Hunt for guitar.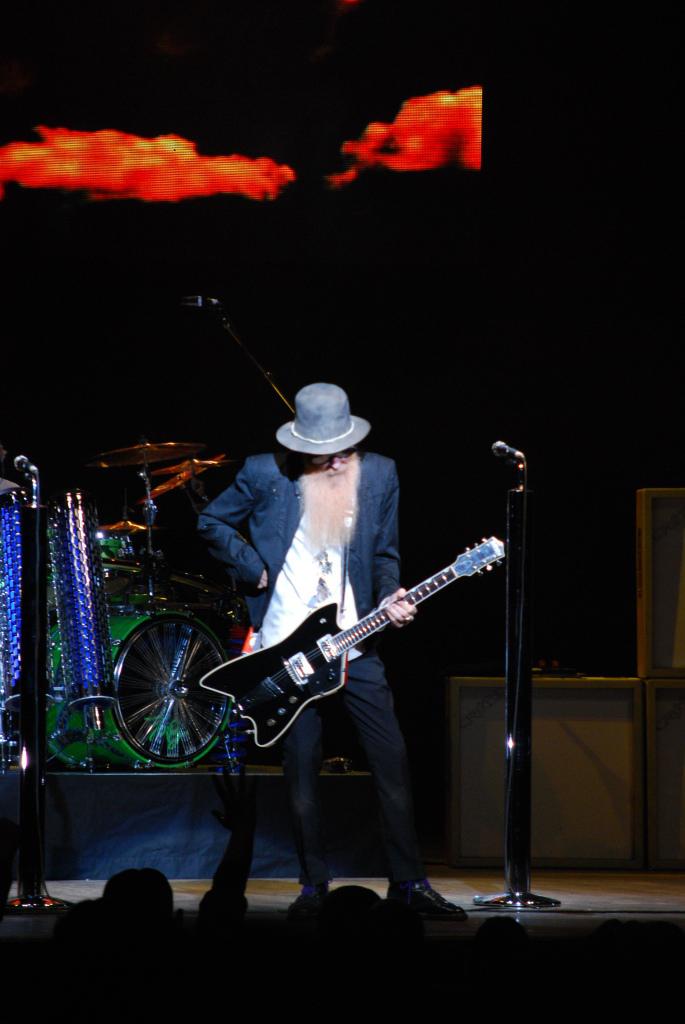
Hunted down at 179/529/508/762.
